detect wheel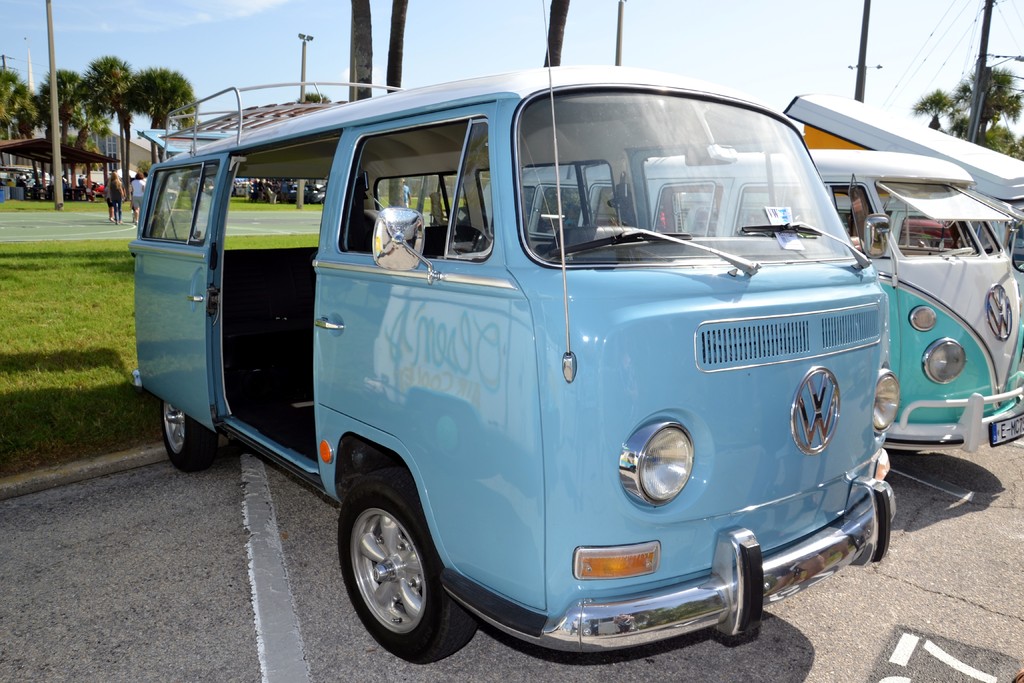
163, 403, 221, 473
